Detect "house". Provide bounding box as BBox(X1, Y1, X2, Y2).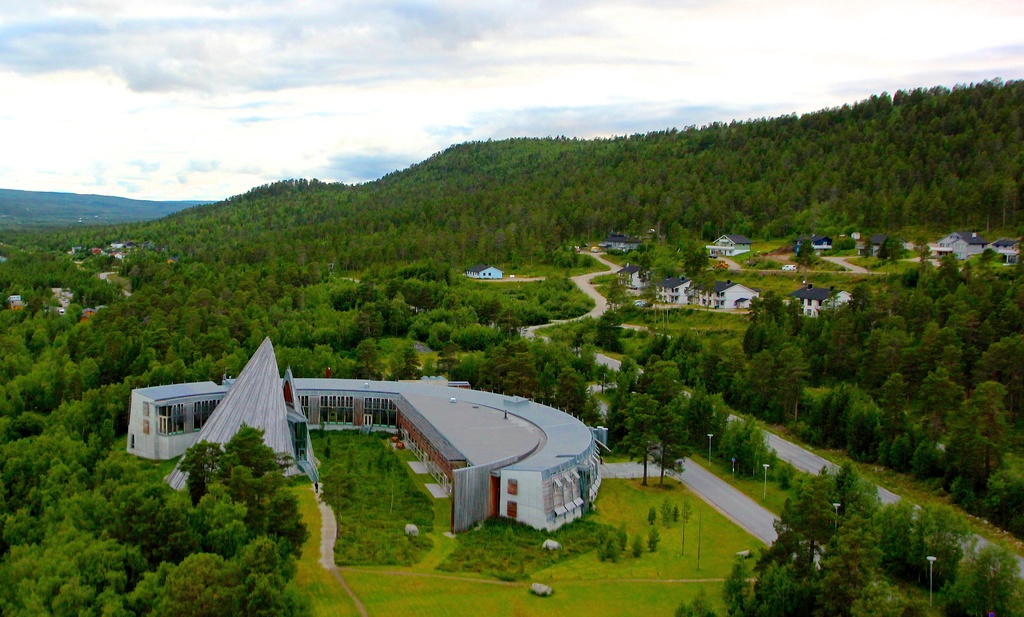
BBox(950, 228, 980, 257).
